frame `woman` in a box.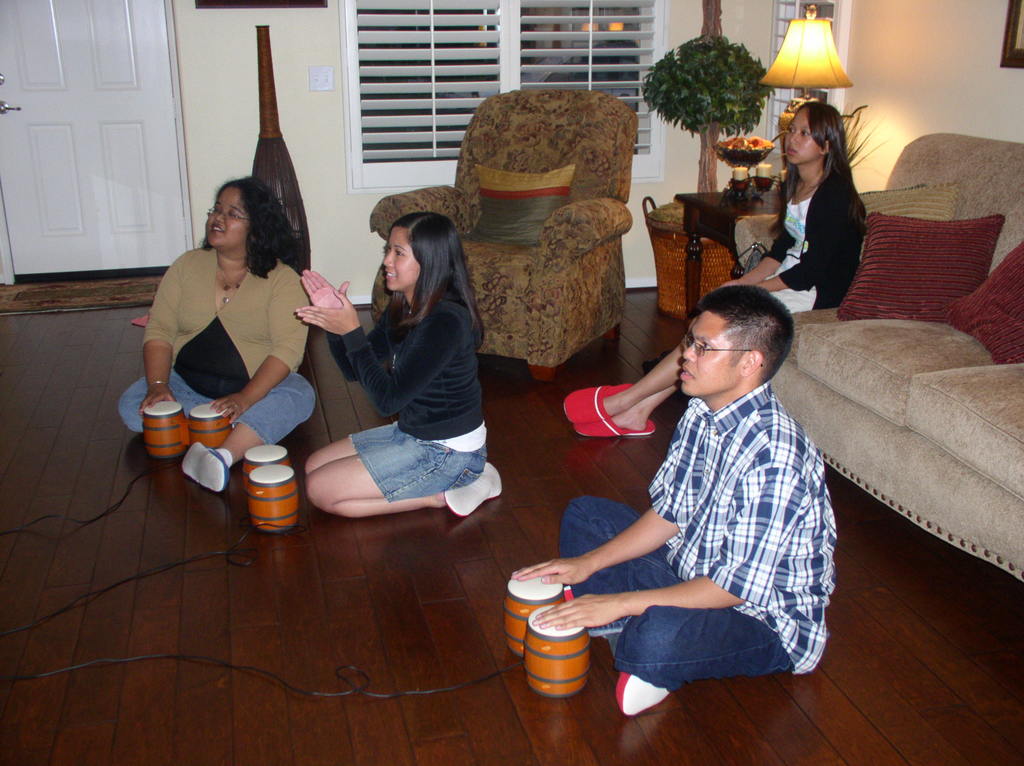
133,136,333,494.
